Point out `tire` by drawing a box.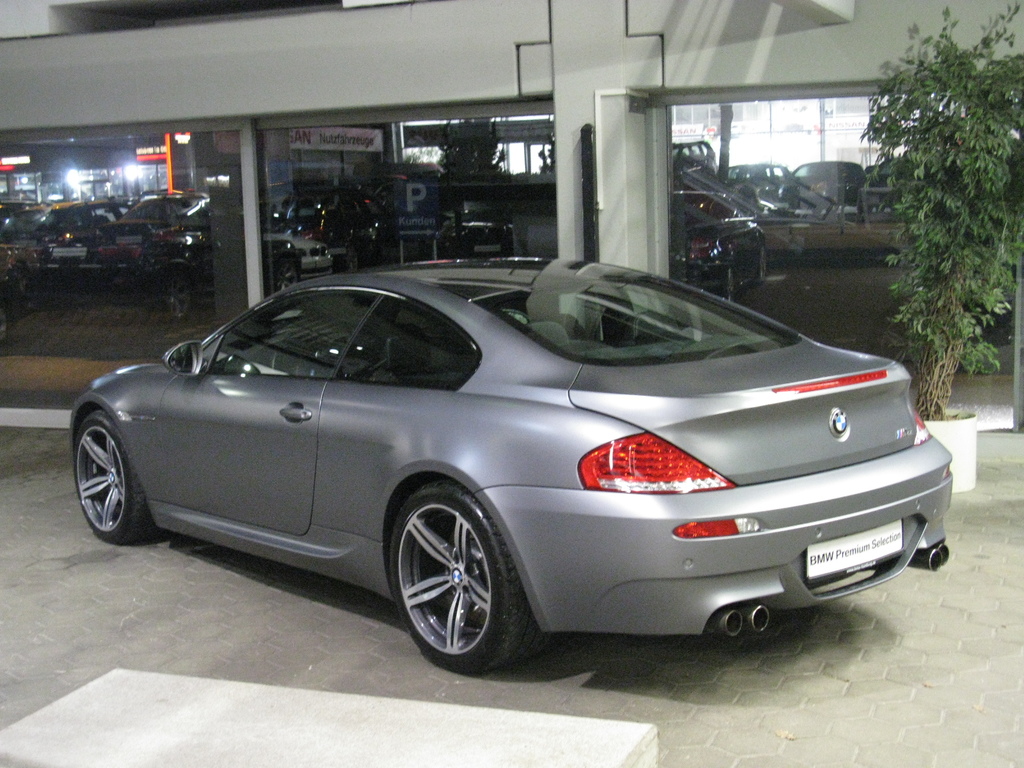
crop(74, 412, 154, 542).
